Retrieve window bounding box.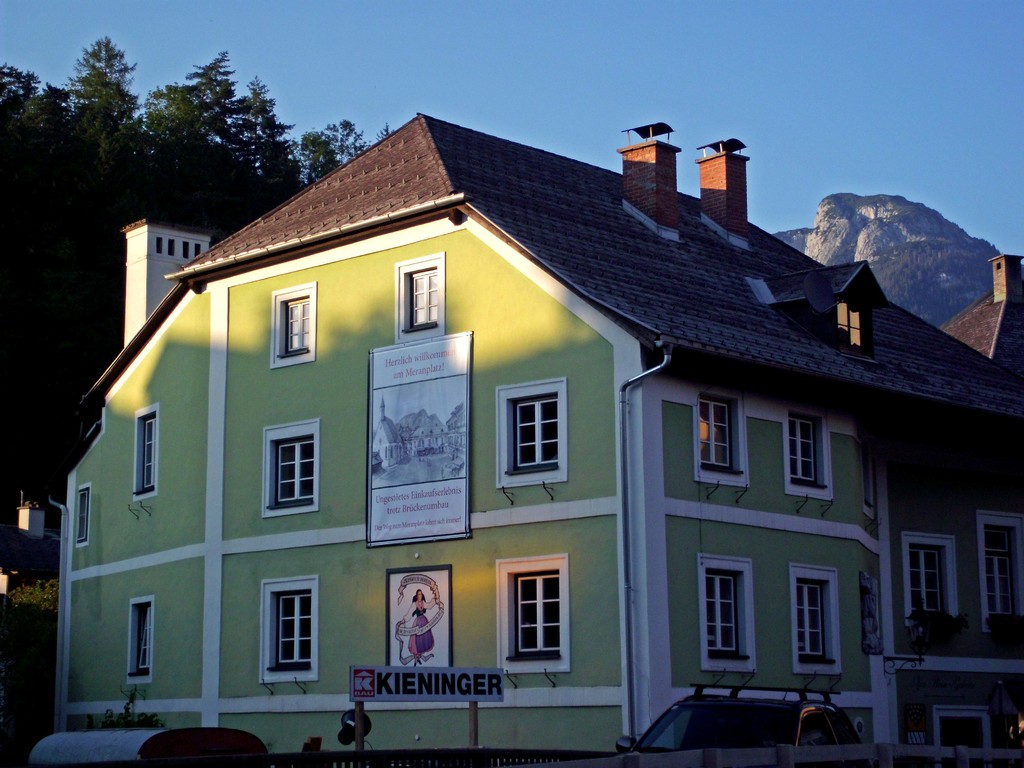
Bounding box: BBox(784, 420, 819, 482).
